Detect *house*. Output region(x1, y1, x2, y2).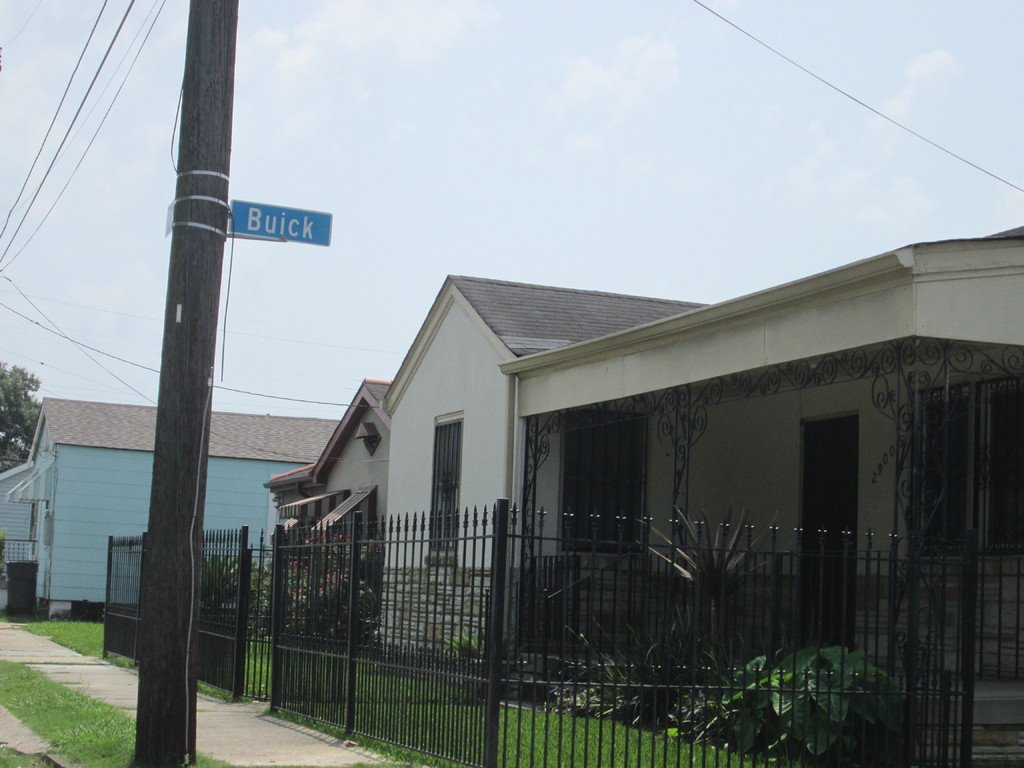
region(286, 208, 977, 703).
